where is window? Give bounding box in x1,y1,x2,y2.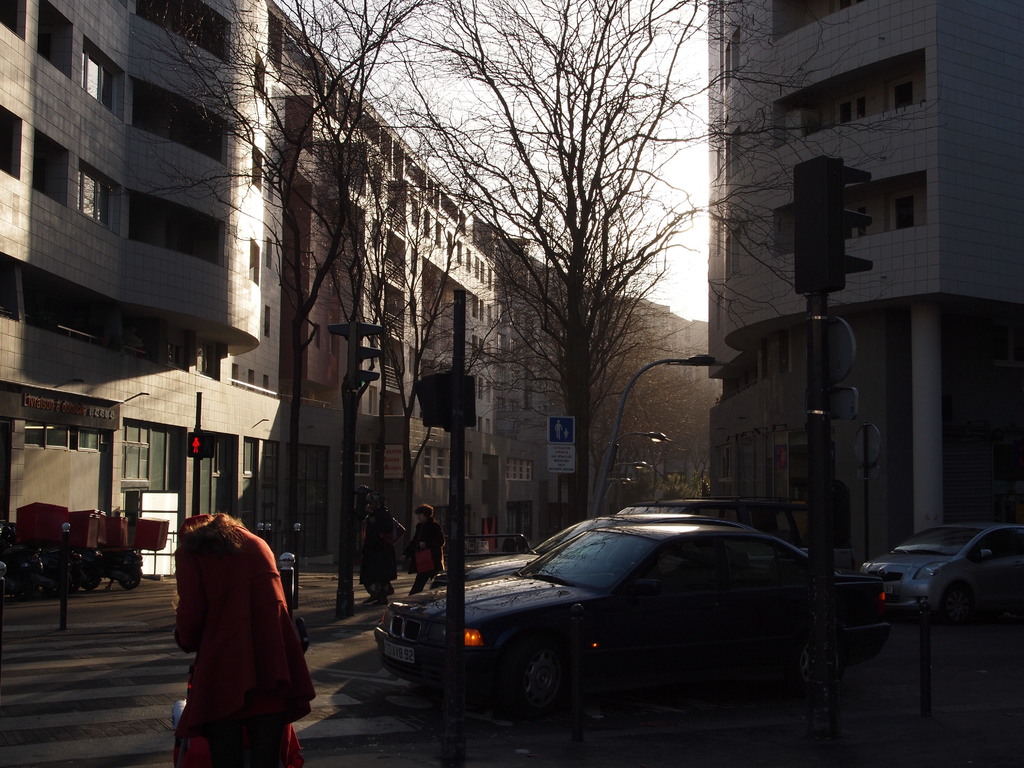
26,418,107,451.
